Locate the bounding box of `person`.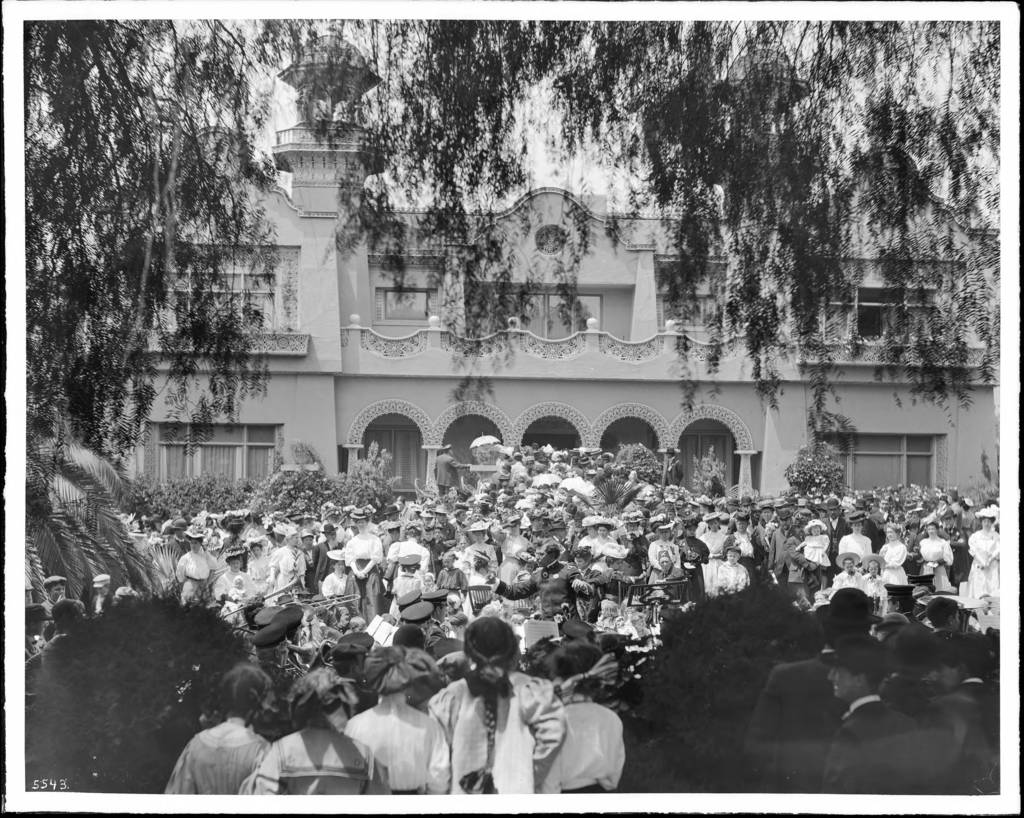
Bounding box: locate(301, 537, 322, 588).
